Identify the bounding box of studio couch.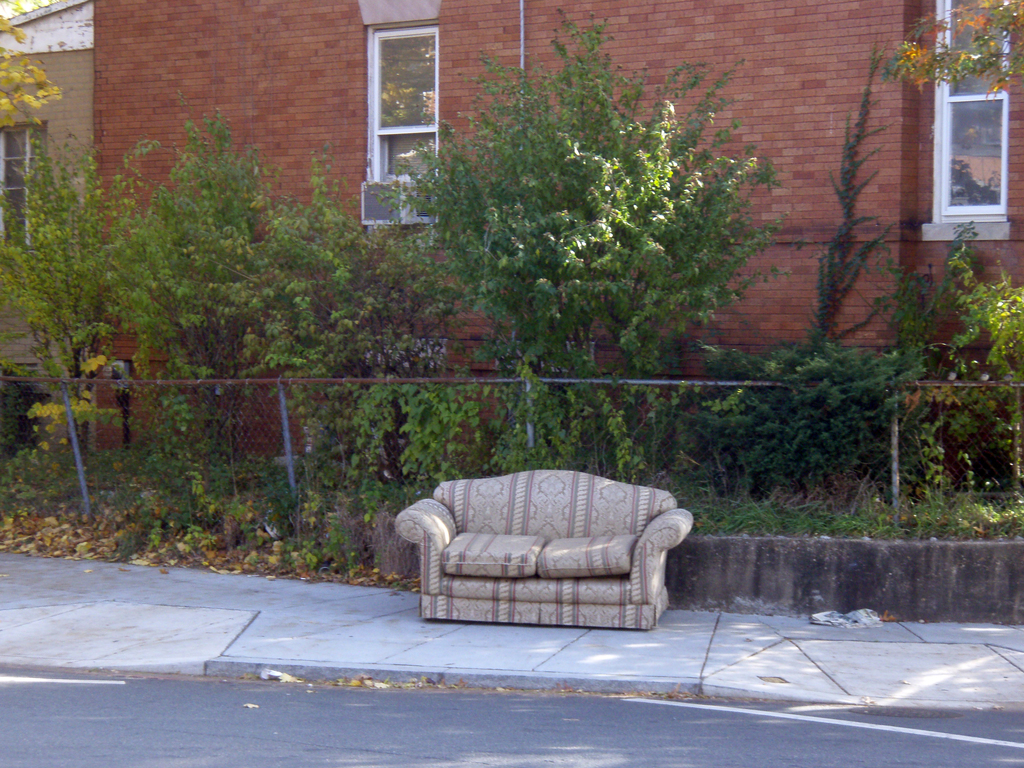
[x1=394, y1=469, x2=705, y2=634].
